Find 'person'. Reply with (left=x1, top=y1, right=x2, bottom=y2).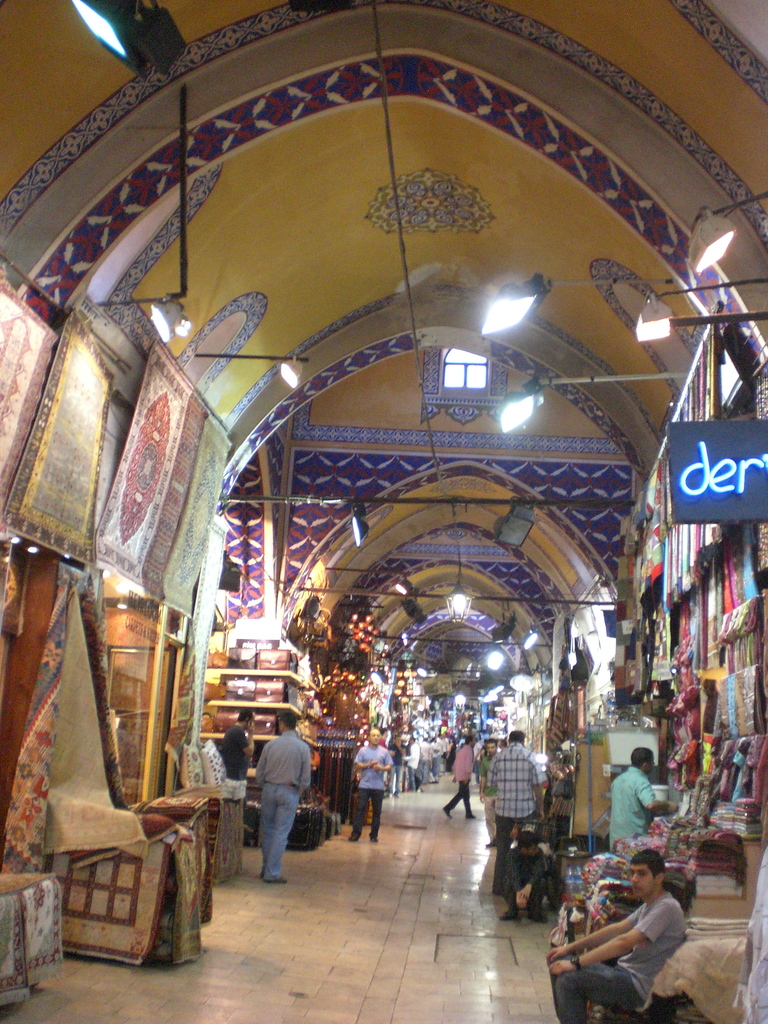
(left=477, top=736, right=504, bottom=846).
